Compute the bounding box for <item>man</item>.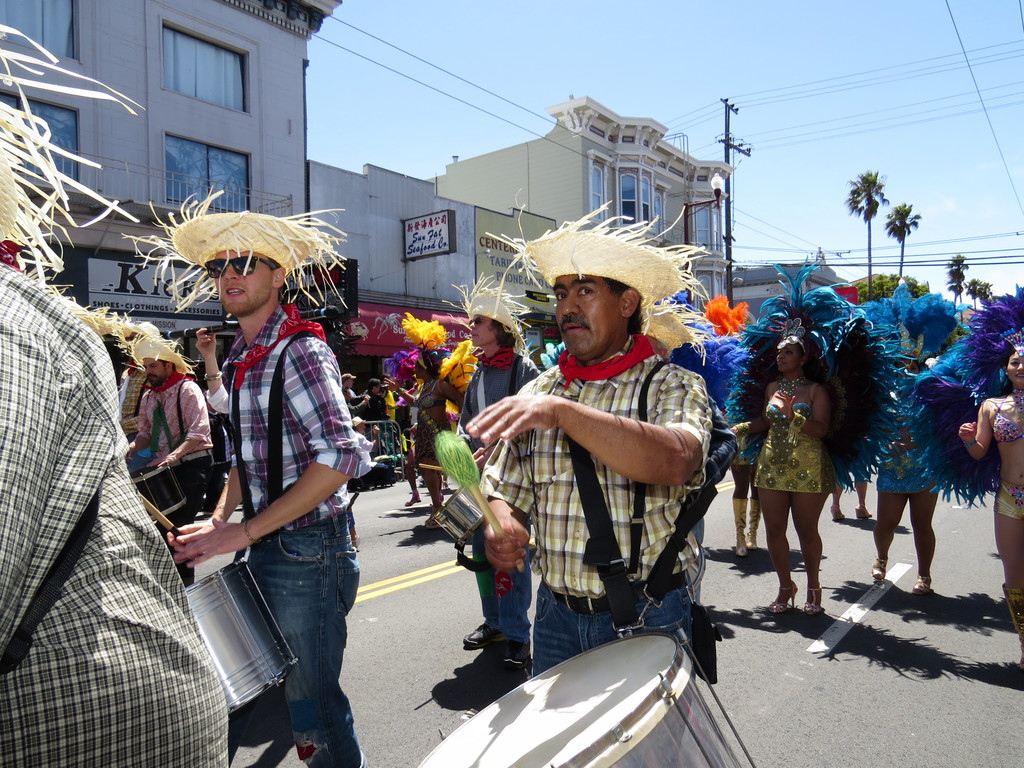
{"x1": 461, "y1": 269, "x2": 716, "y2": 680}.
